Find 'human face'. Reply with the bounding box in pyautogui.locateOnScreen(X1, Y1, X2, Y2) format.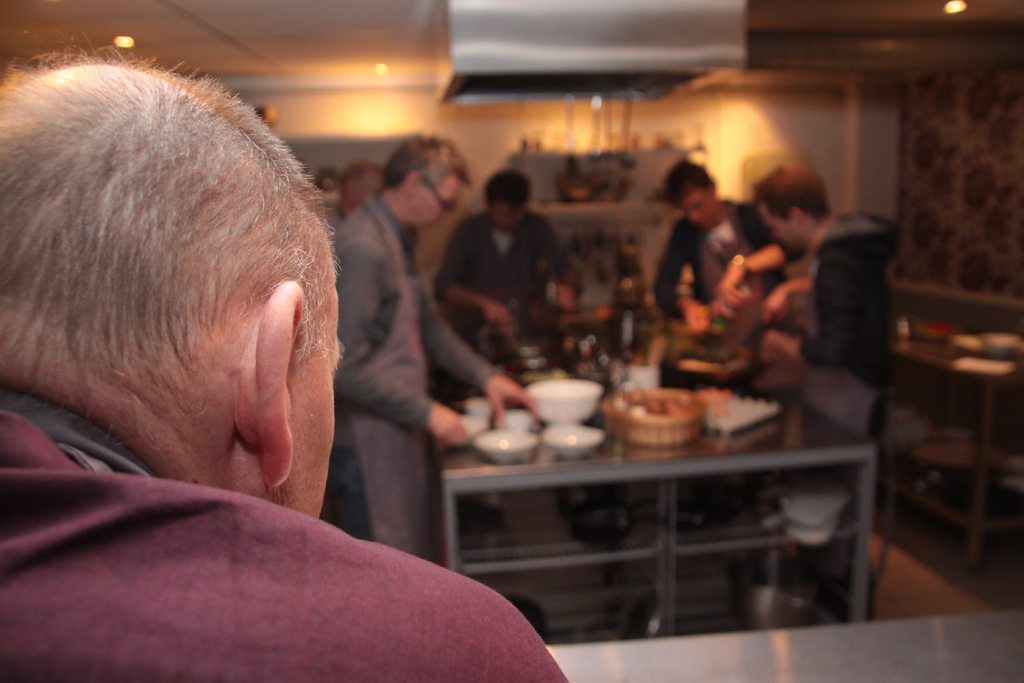
pyautogui.locateOnScreen(682, 183, 713, 222).
